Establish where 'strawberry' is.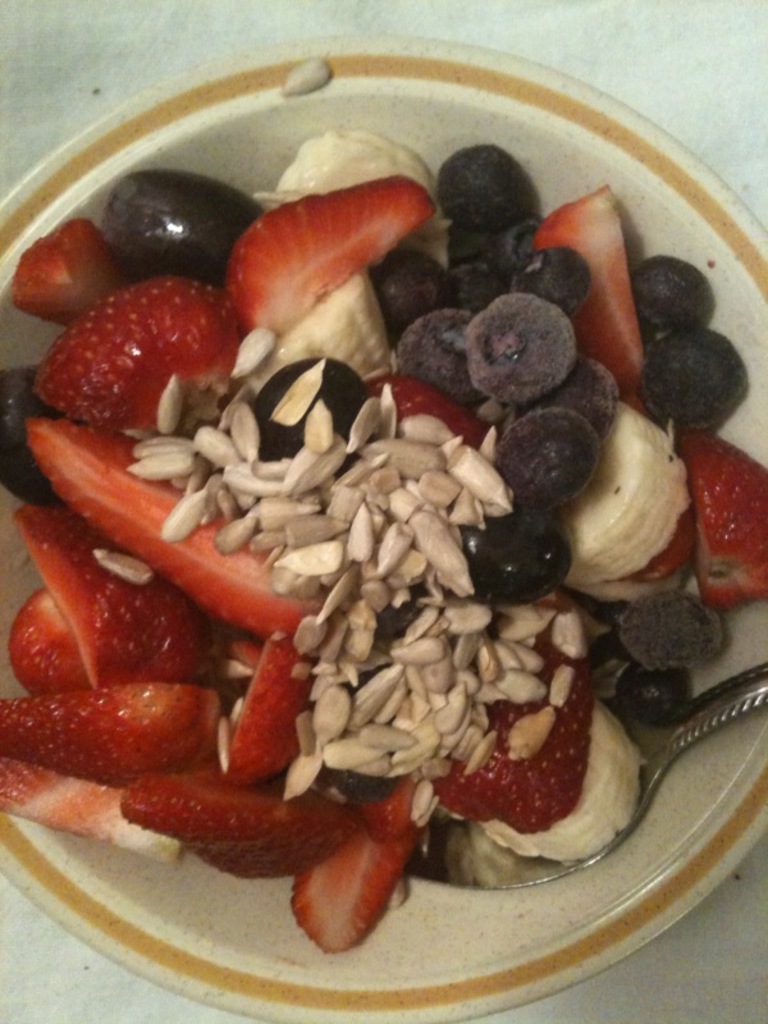
Established at 620,494,701,584.
